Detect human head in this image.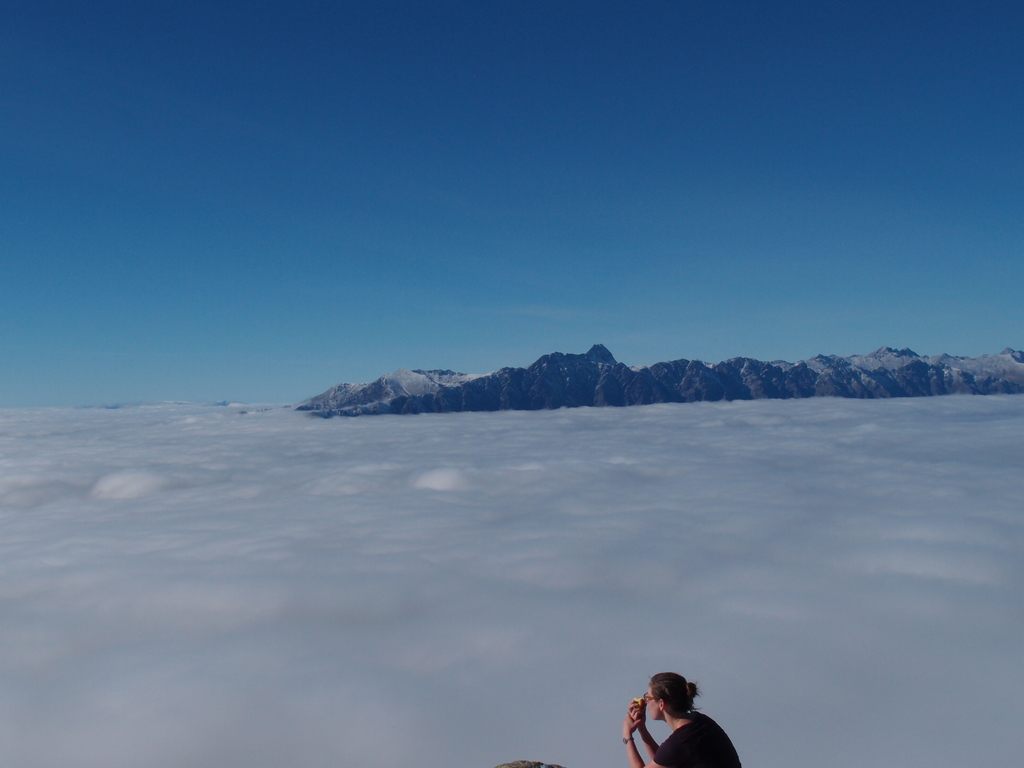
Detection: (x1=649, y1=676, x2=696, y2=720).
